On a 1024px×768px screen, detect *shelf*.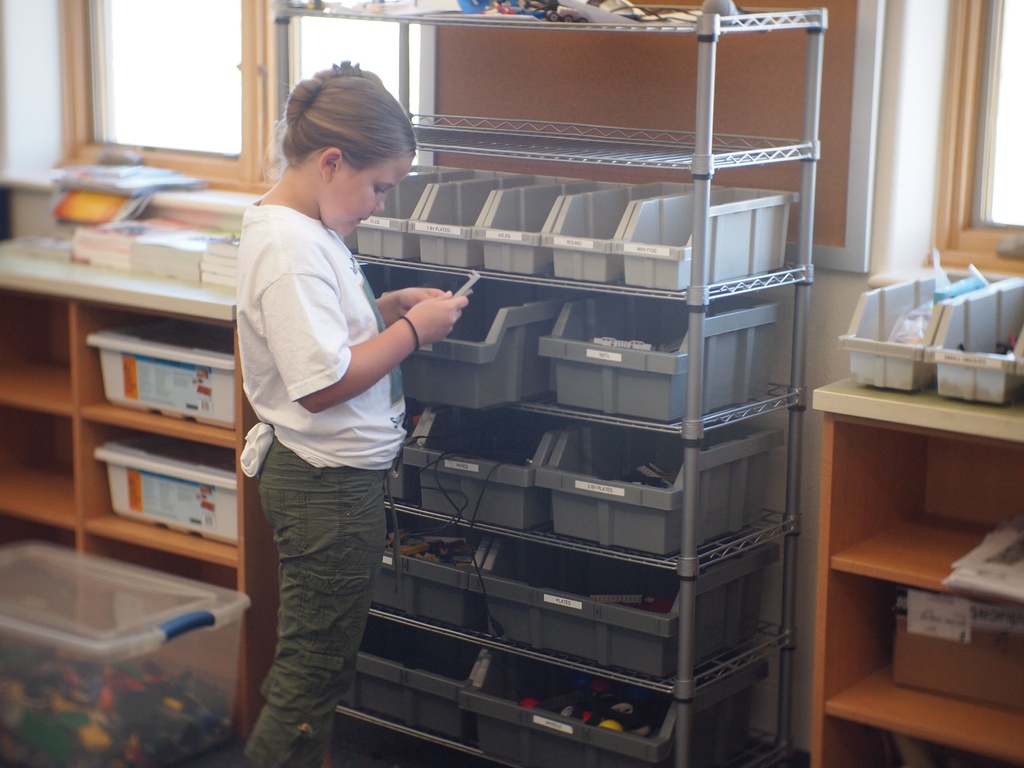
[191,5,889,767].
